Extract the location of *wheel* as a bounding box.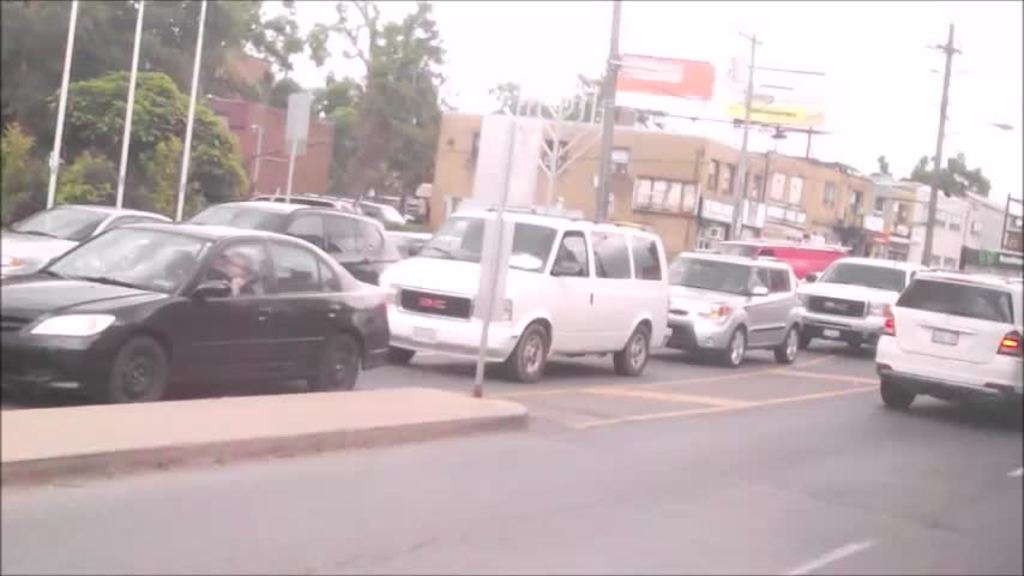
BBox(505, 325, 554, 383).
